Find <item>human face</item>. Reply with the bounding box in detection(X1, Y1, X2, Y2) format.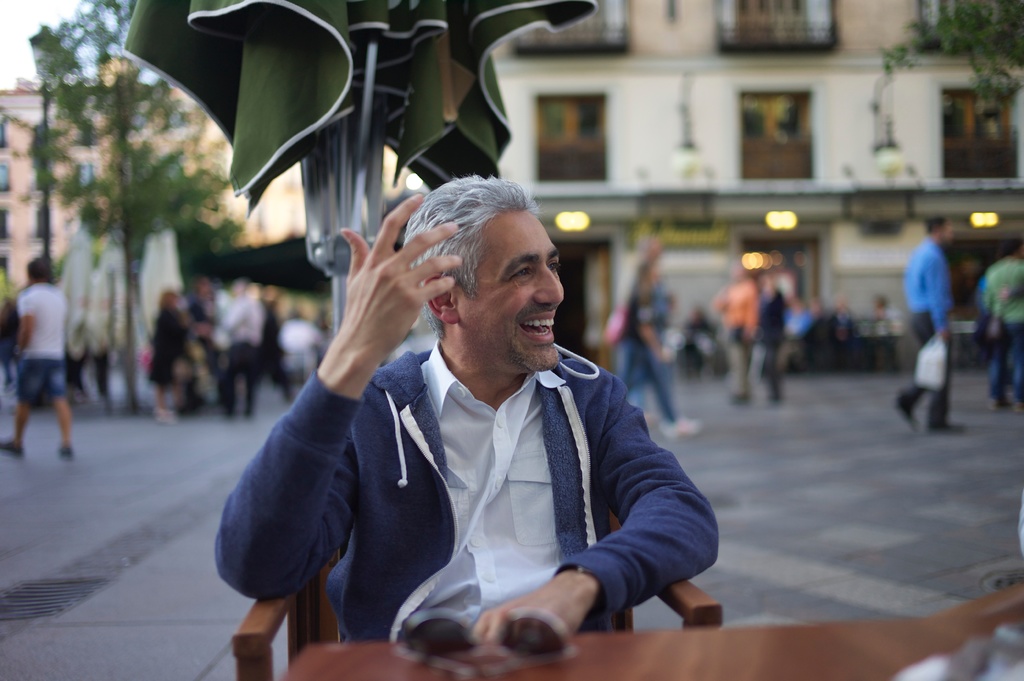
detection(461, 208, 563, 371).
